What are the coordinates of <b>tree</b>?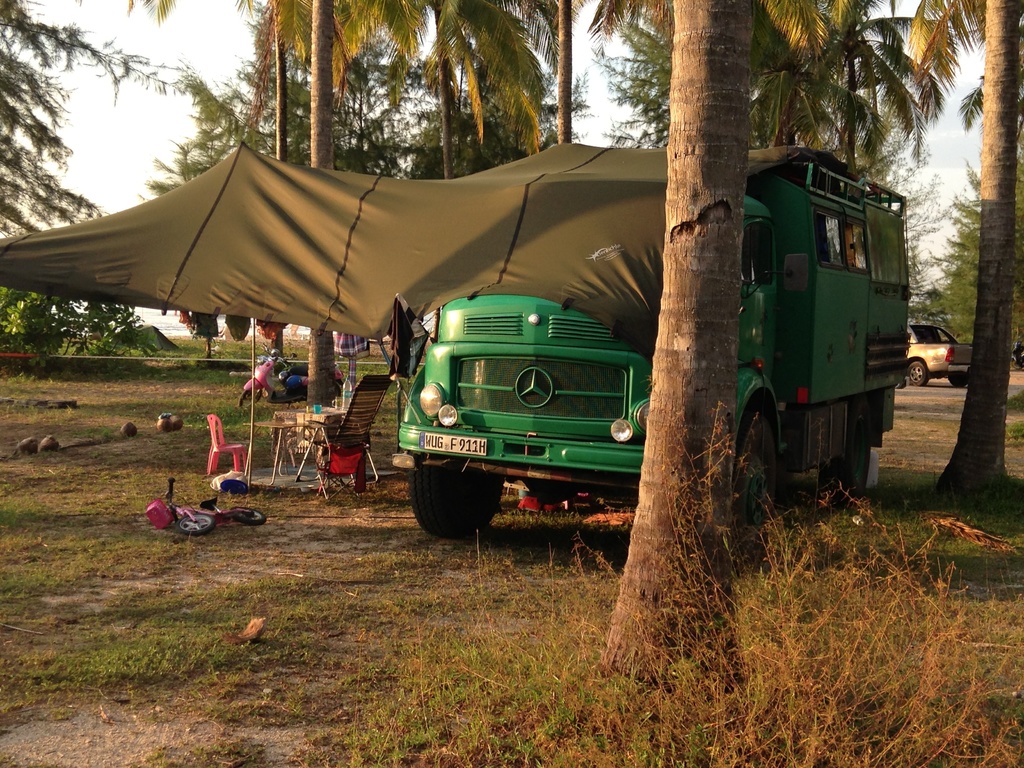
pyautogui.locateOnScreen(0, 0, 161, 261).
